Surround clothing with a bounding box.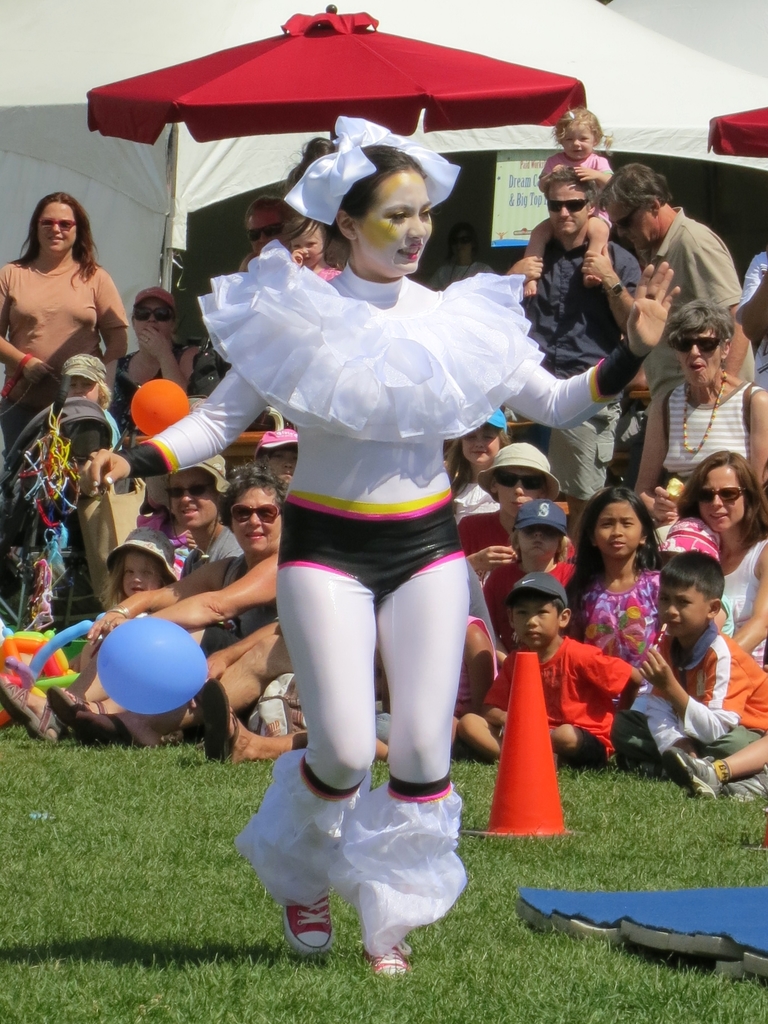
(646, 202, 742, 307).
